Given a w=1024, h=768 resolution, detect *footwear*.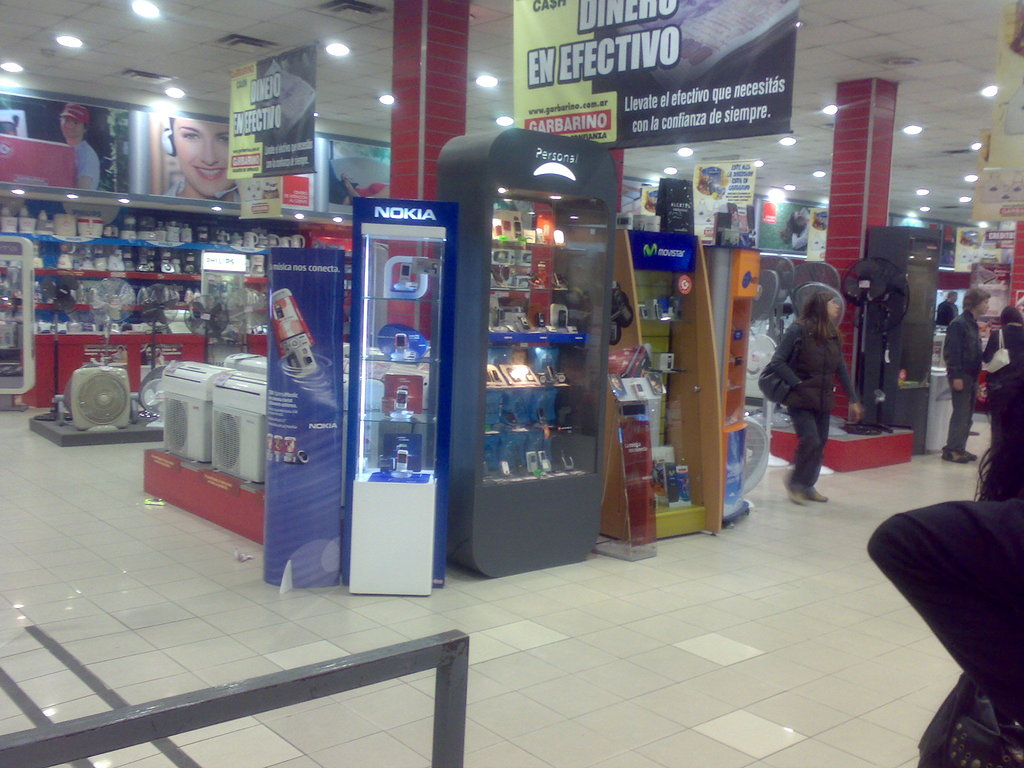
x1=941 y1=447 x2=965 y2=465.
